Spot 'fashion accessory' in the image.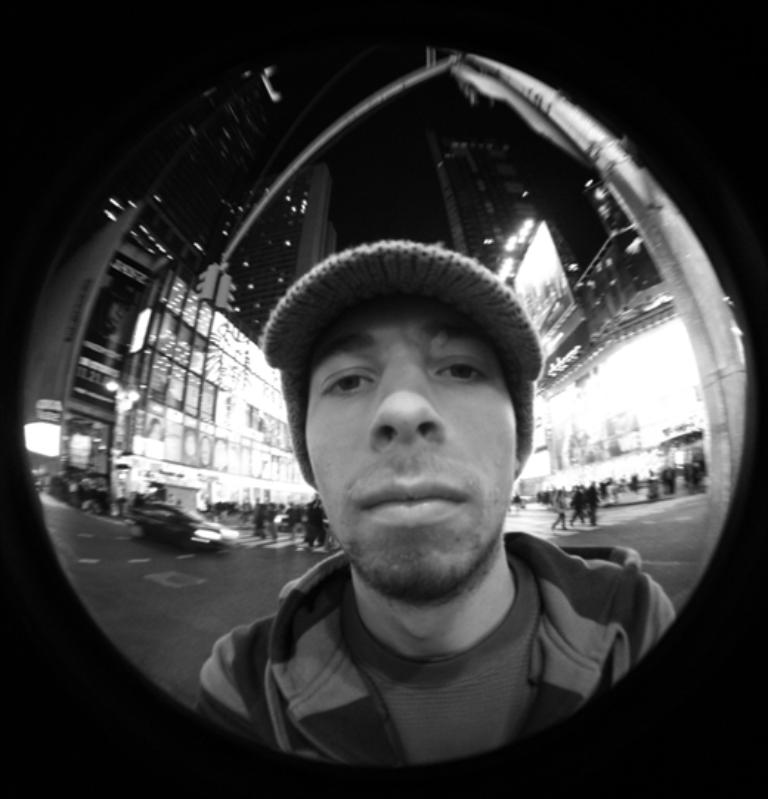
'fashion accessory' found at bbox=[251, 236, 541, 477].
